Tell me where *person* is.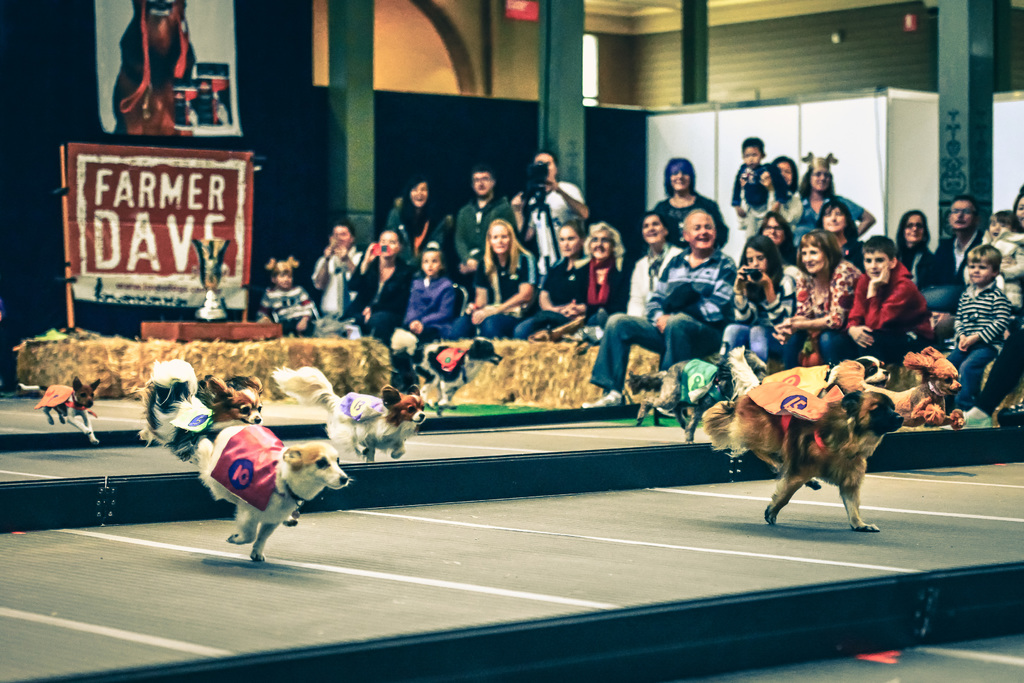
*person* is at <bbox>513, 143, 604, 268</bbox>.
